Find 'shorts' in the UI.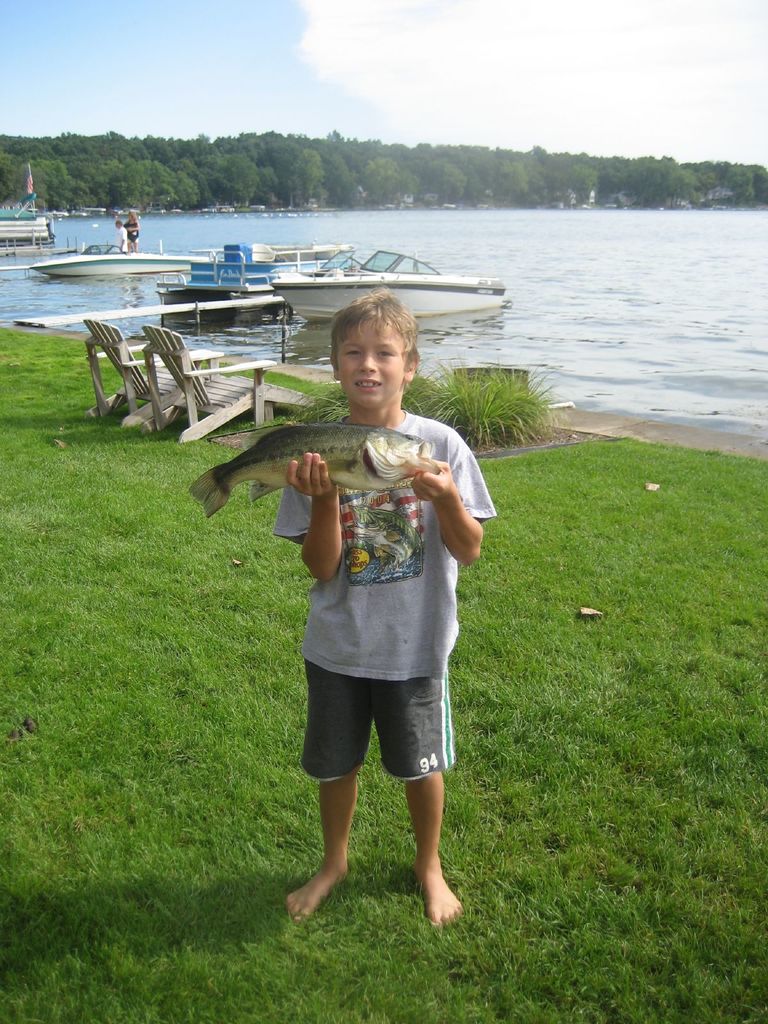
UI element at BBox(303, 623, 469, 780).
